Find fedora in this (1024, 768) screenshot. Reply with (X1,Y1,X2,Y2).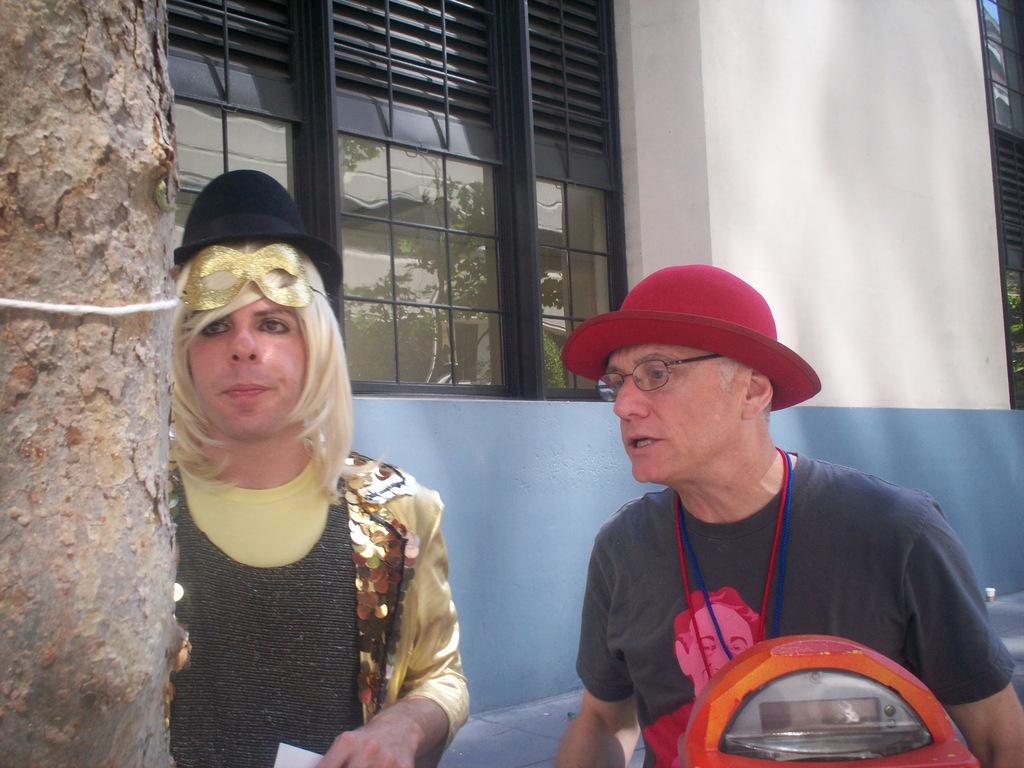
(168,167,346,296).
